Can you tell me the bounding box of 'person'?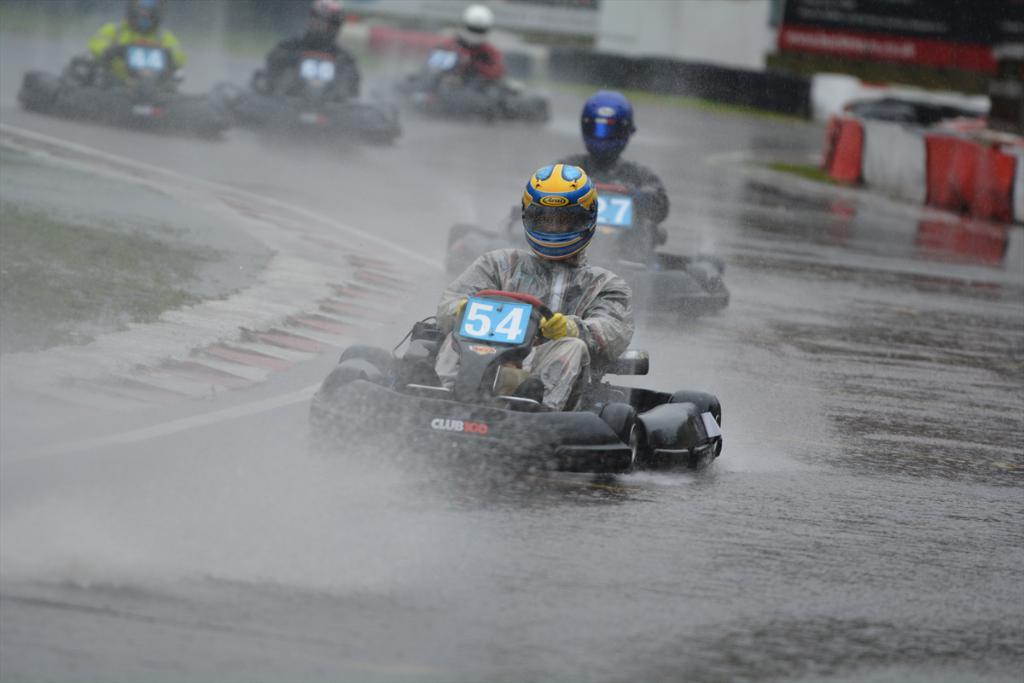
<region>78, 4, 182, 94</region>.
